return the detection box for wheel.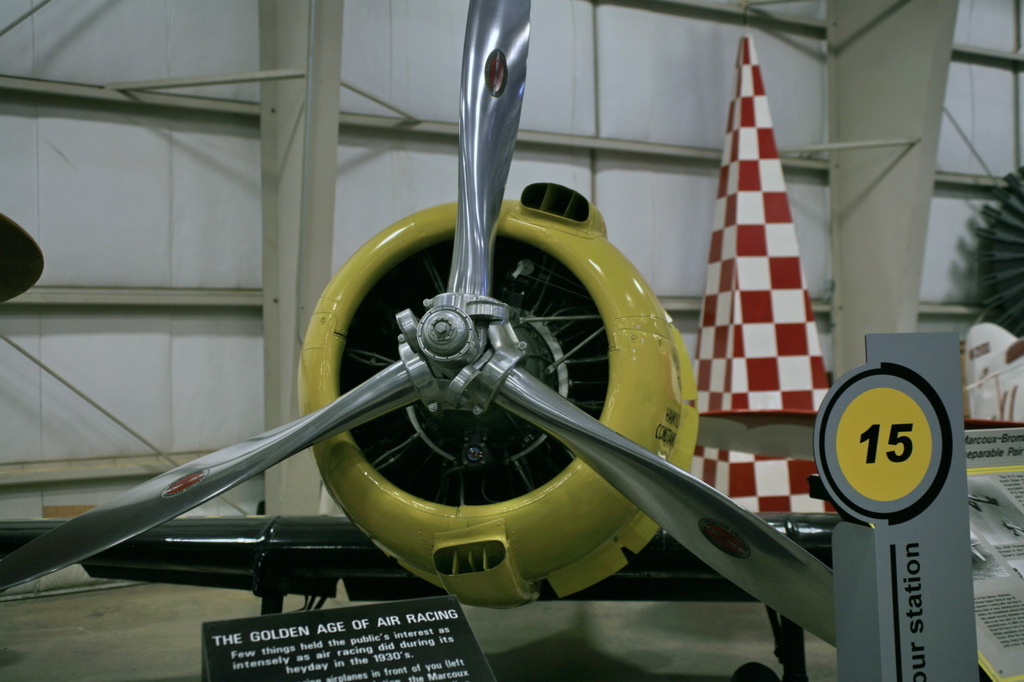
[x1=734, y1=661, x2=782, y2=681].
